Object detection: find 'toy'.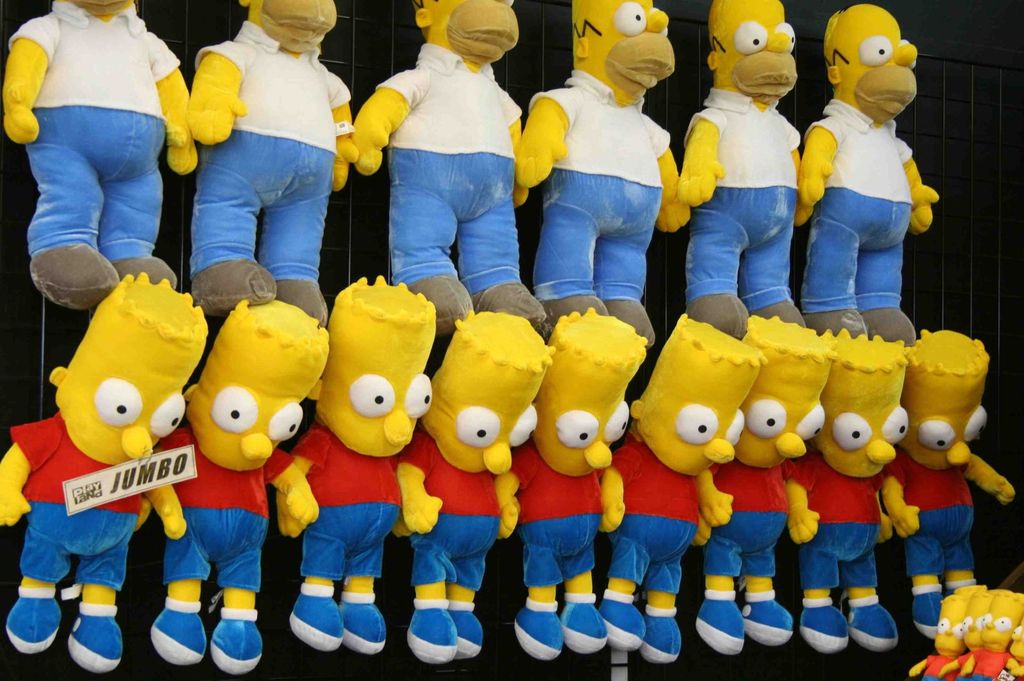
detection(600, 317, 762, 667).
